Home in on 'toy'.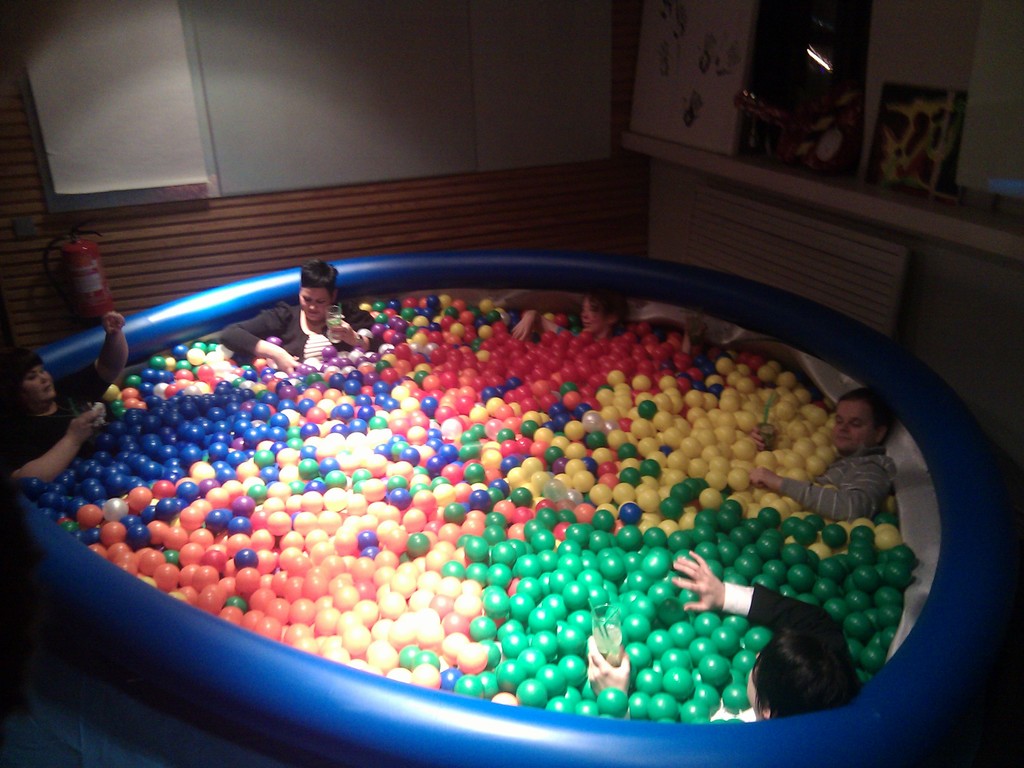
Homed in at bbox=(426, 429, 440, 444).
